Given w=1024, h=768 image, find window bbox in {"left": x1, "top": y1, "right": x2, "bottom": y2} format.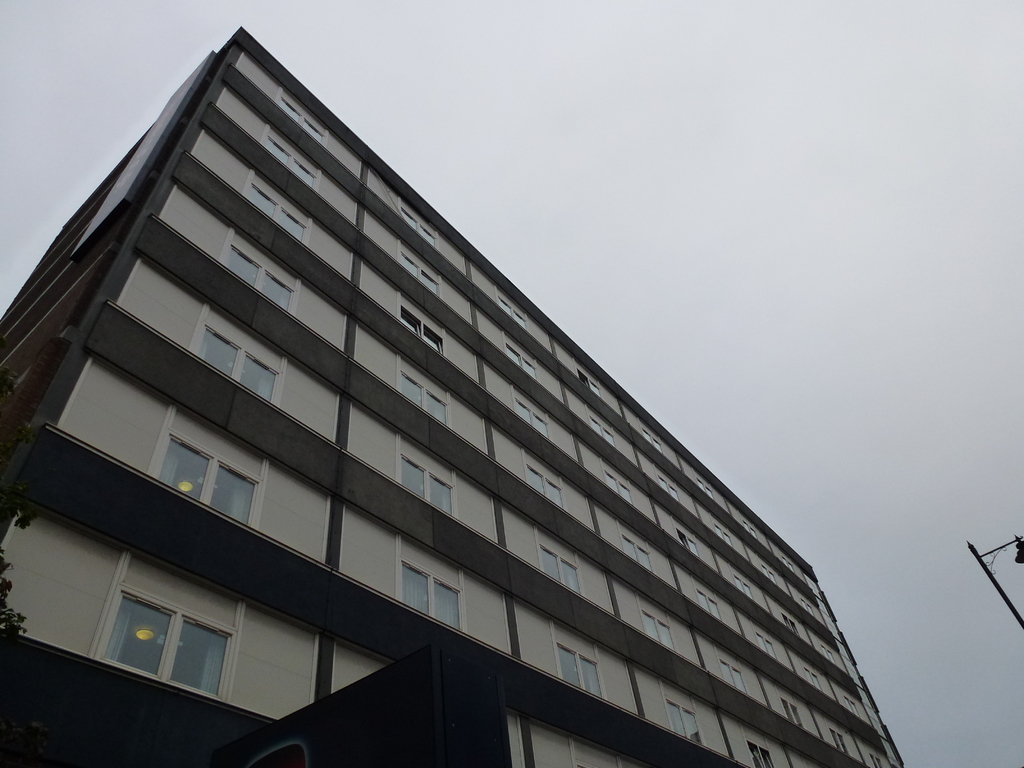
{"left": 587, "top": 405, "right": 620, "bottom": 451}.
